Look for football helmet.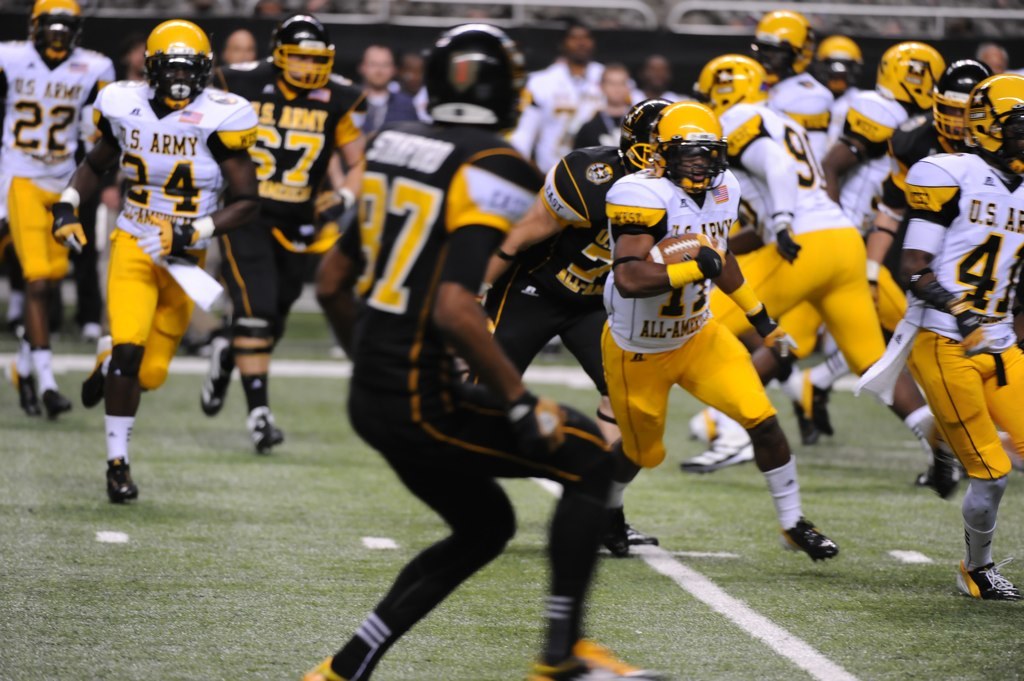
Found: locate(820, 33, 865, 85).
